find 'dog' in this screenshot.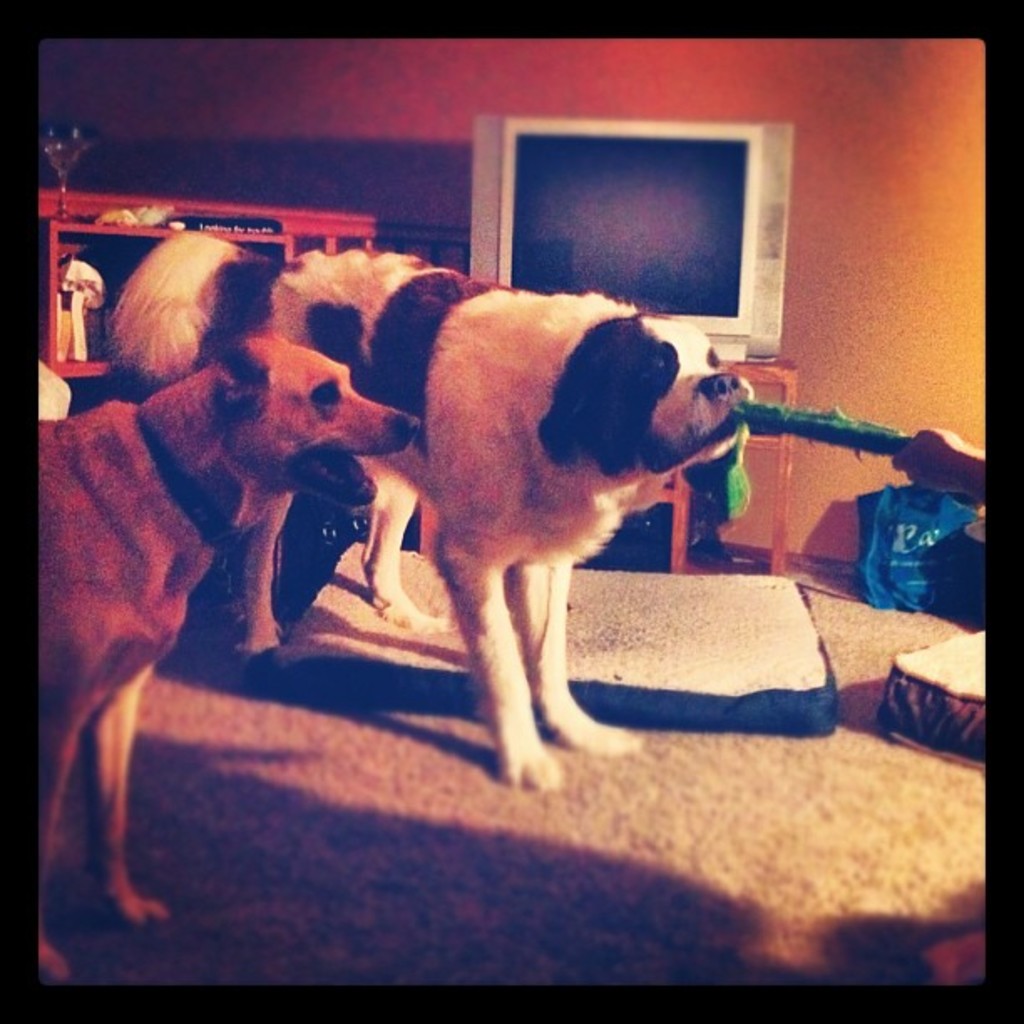
The bounding box for 'dog' is [38,330,417,989].
